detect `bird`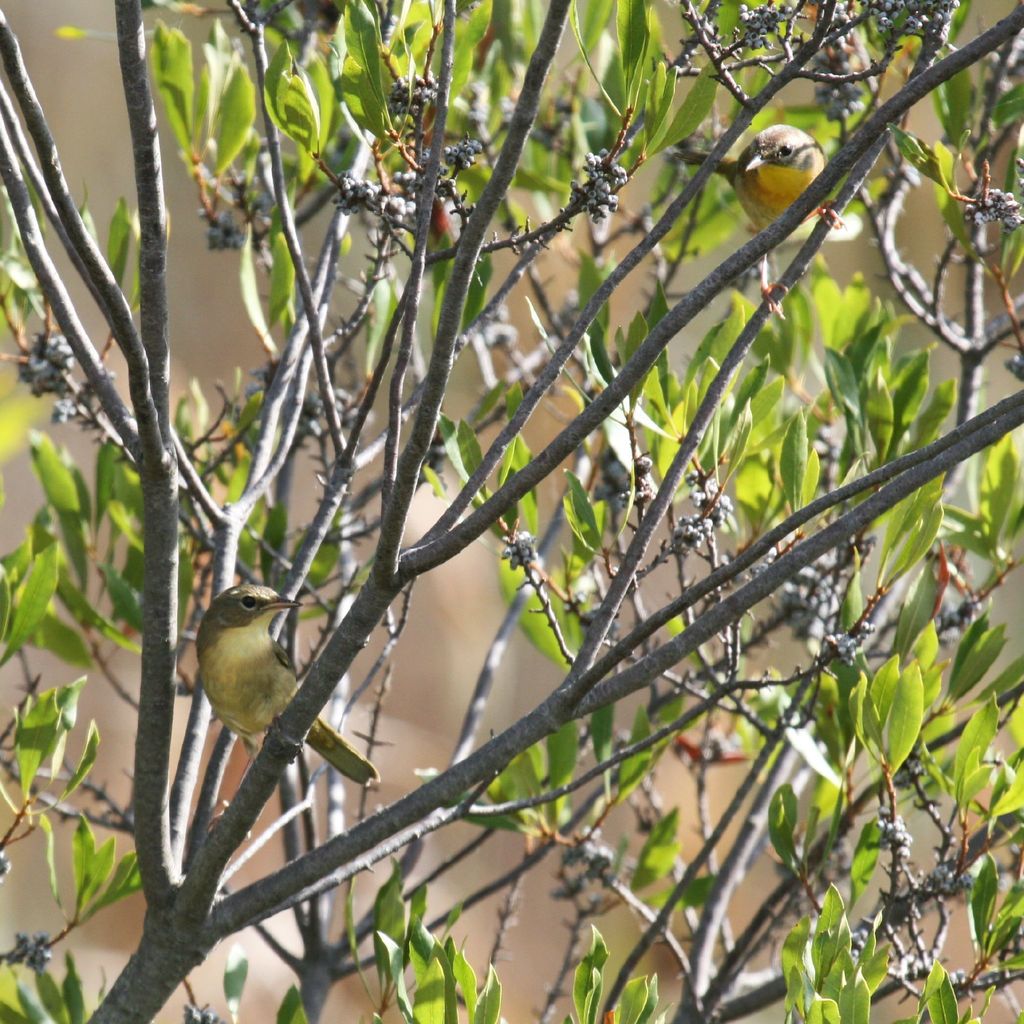
box(175, 579, 395, 772)
